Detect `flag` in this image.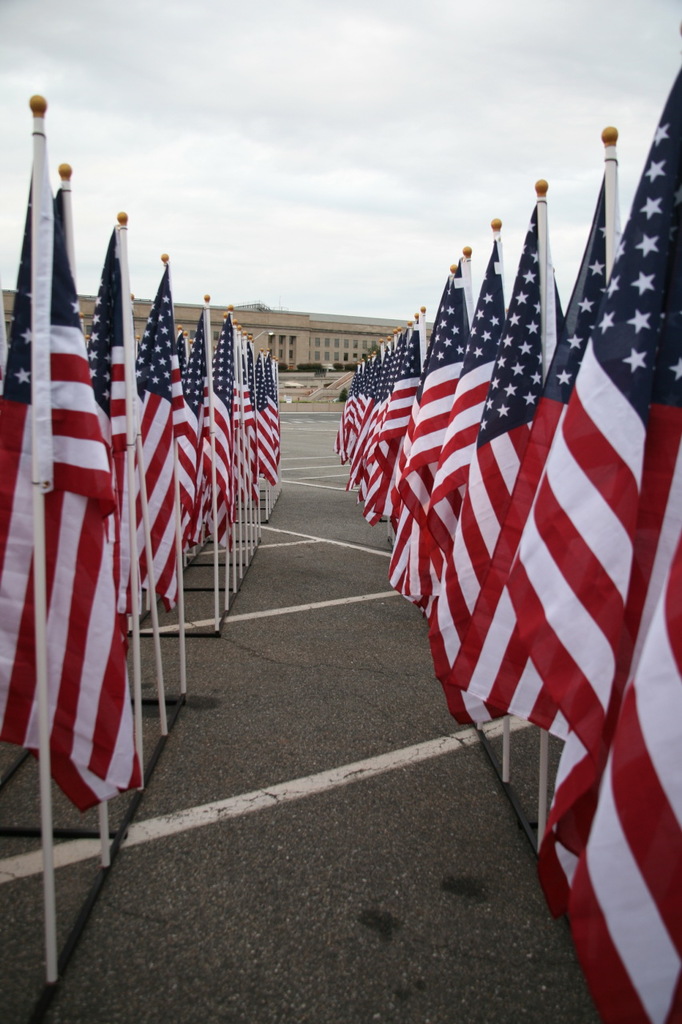
Detection: <region>19, 170, 135, 876</region>.
